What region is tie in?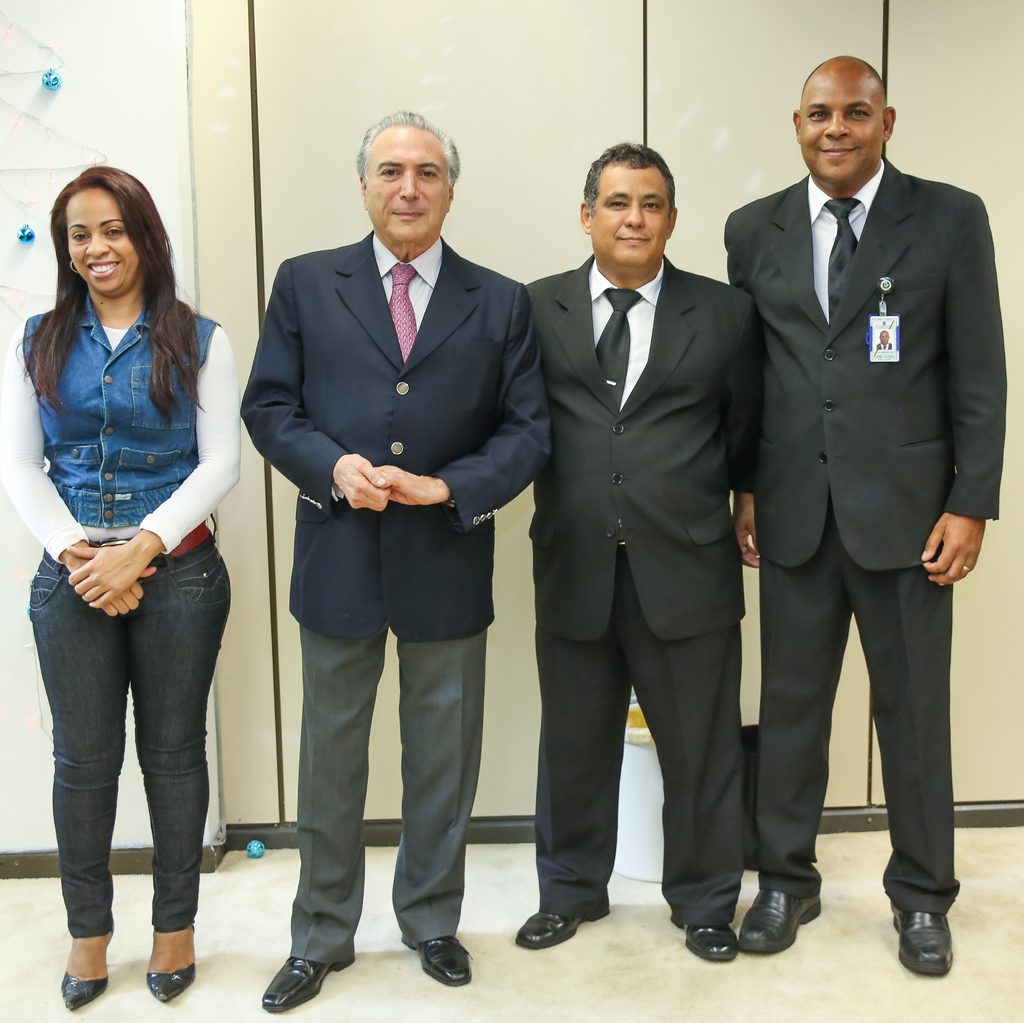
{"x1": 591, "y1": 285, "x2": 643, "y2": 411}.
